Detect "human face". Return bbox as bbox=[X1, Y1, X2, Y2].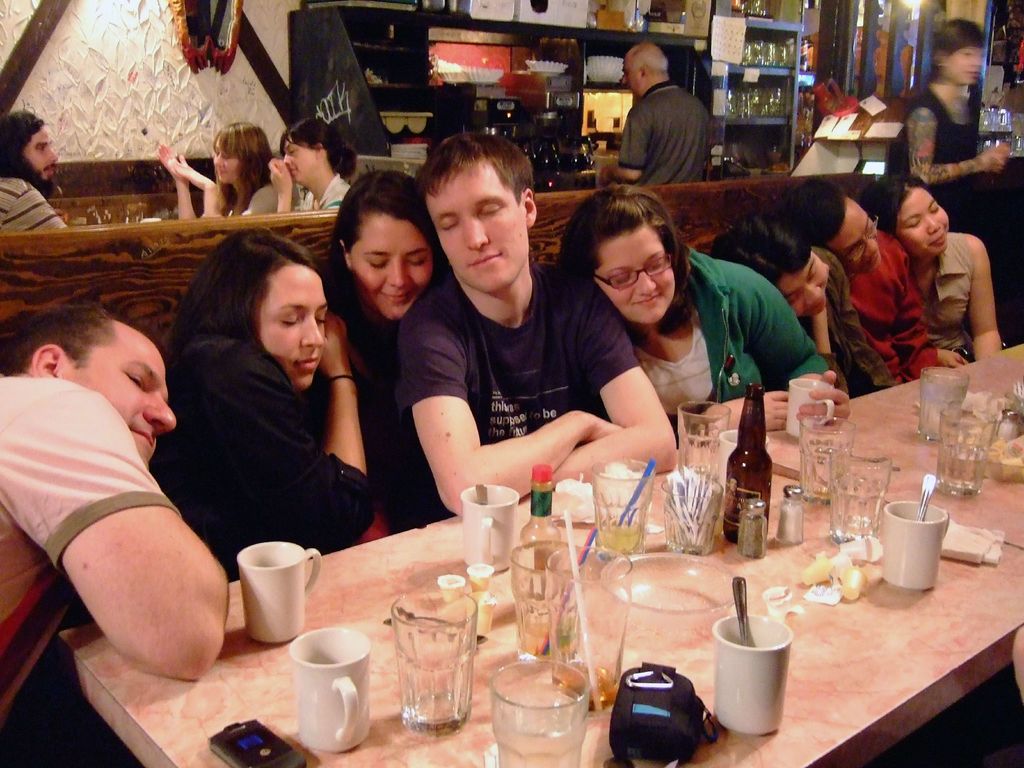
bbox=[257, 256, 328, 385].
